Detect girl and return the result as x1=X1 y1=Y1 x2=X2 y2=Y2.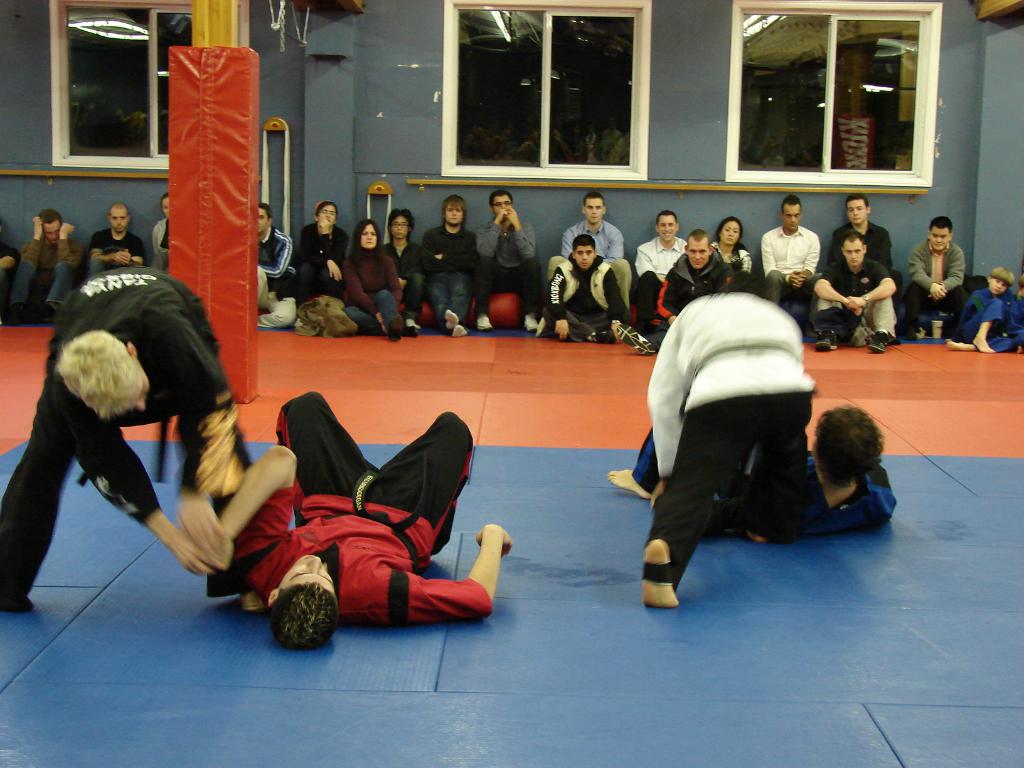
x1=299 y1=197 x2=347 y2=305.
